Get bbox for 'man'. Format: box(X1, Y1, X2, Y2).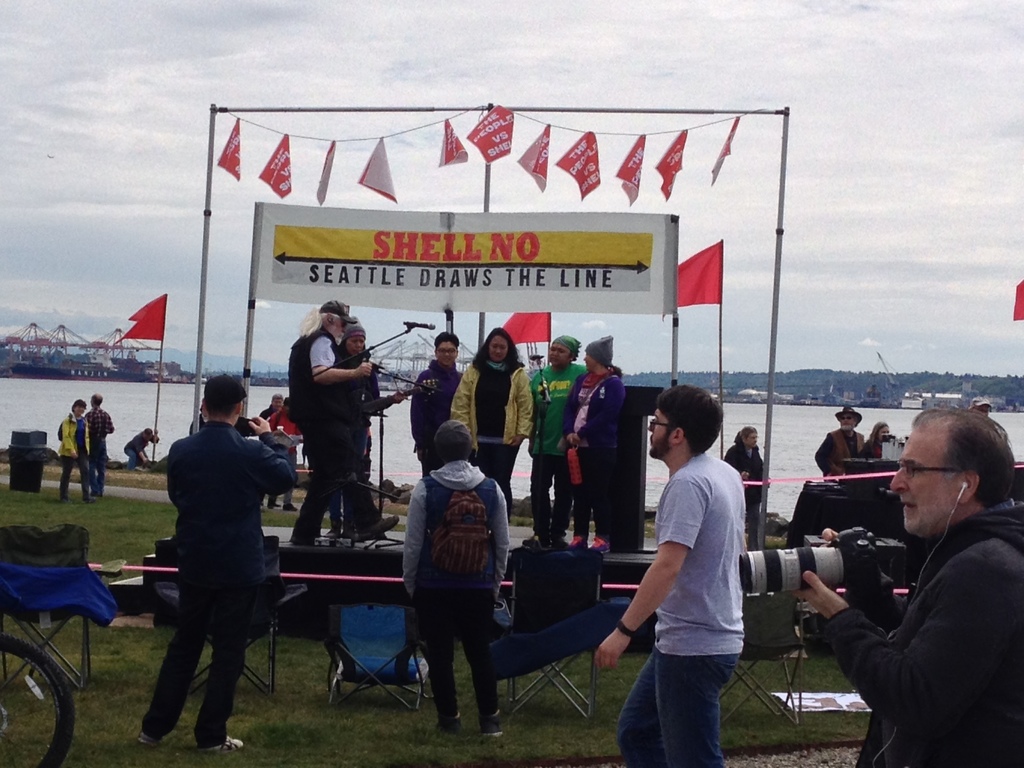
box(786, 406, 1023, 767).
